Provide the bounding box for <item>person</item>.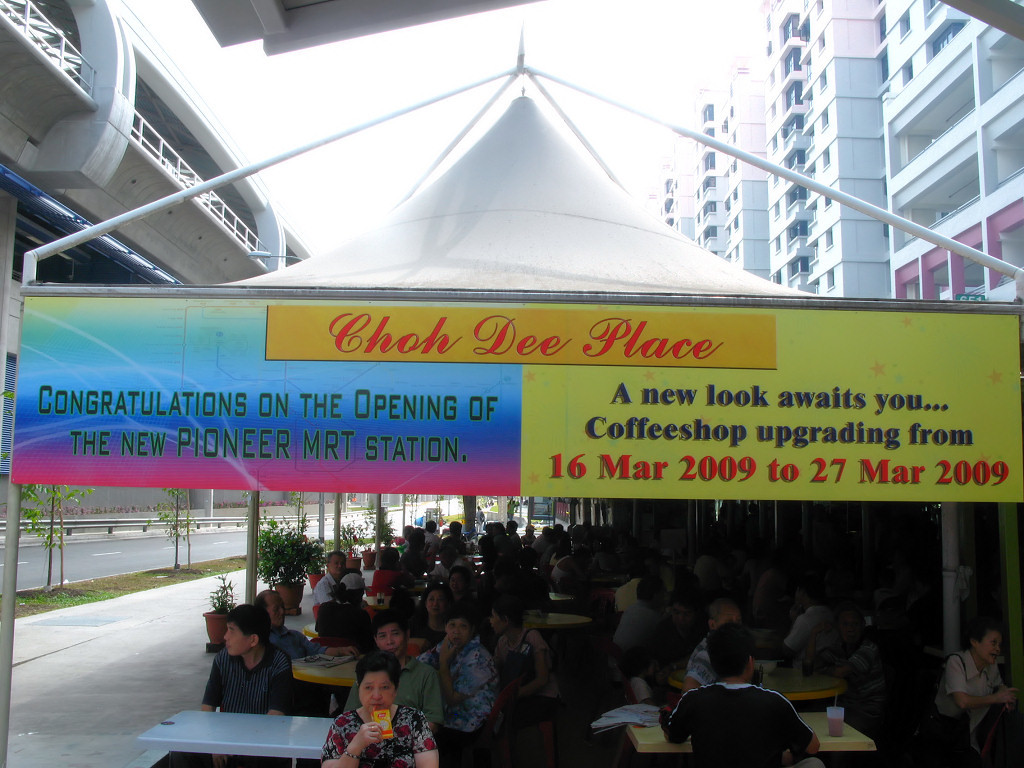
445,522,468,553.
